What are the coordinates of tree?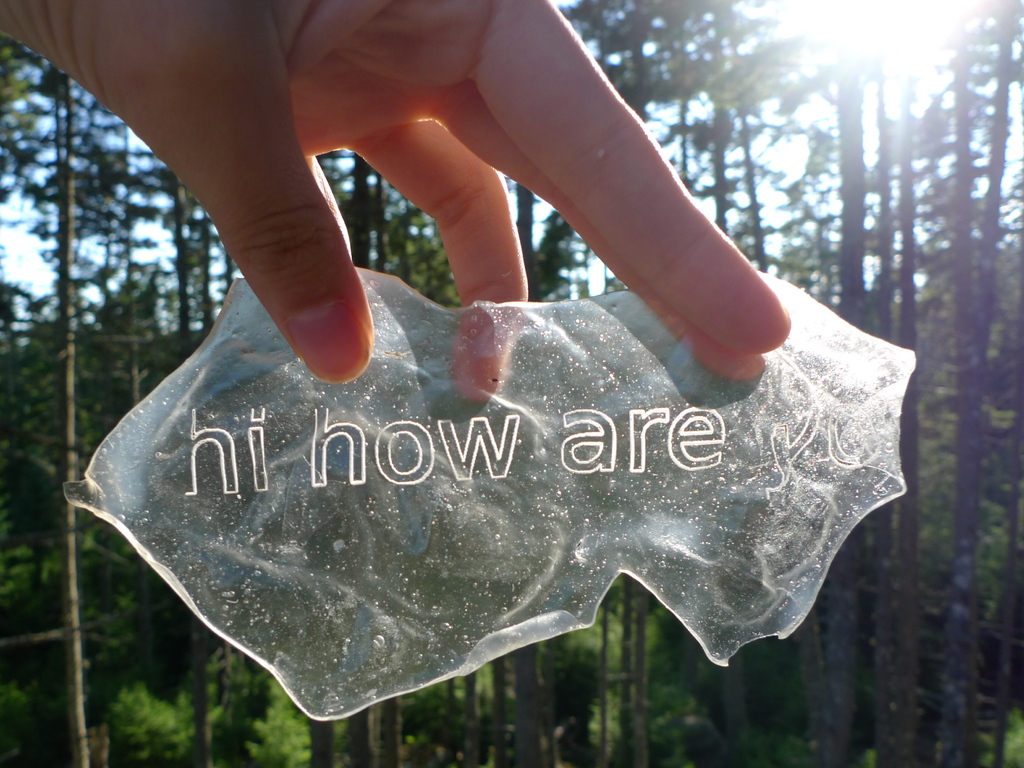
[left=0, top=35, right=127, bottom=767].
